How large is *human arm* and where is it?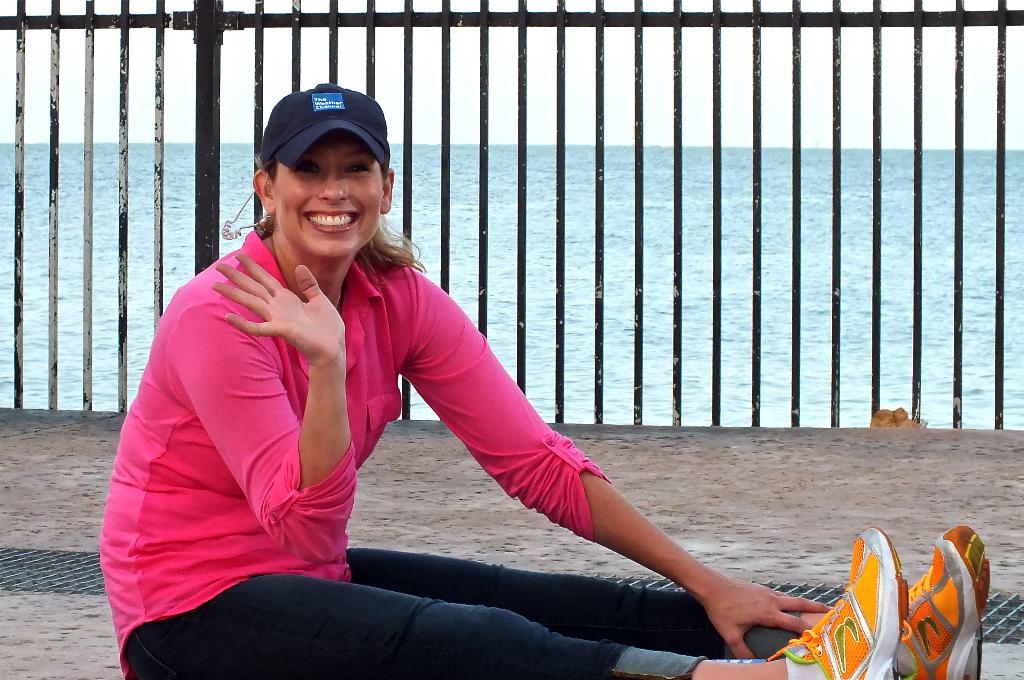
Bounding box: <bbox>408, 370, 792, 636</bbox>.
